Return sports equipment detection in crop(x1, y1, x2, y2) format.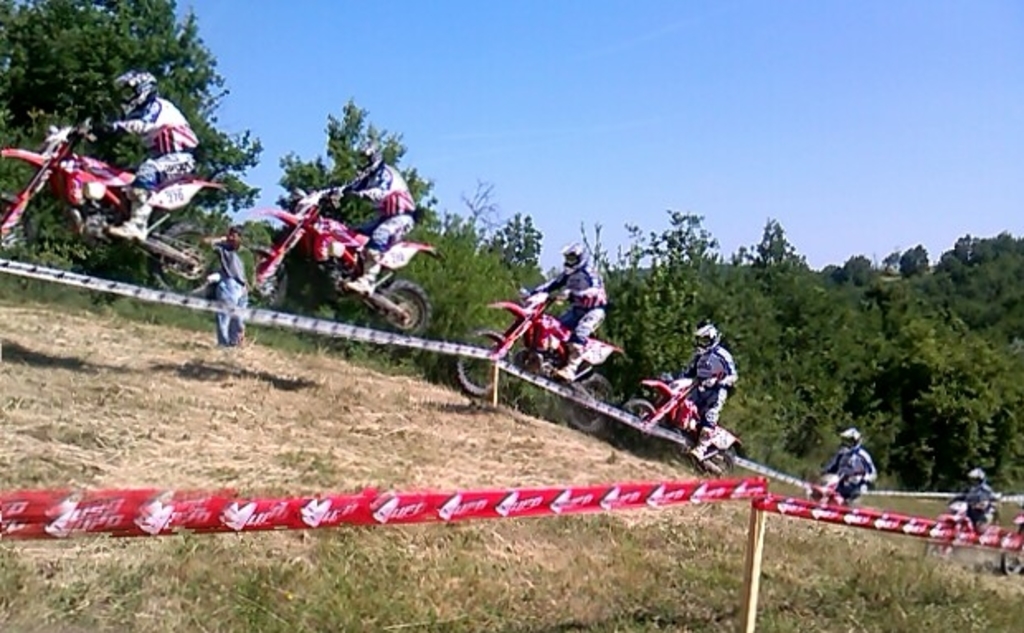
crop(963, 463, 986, 488).
